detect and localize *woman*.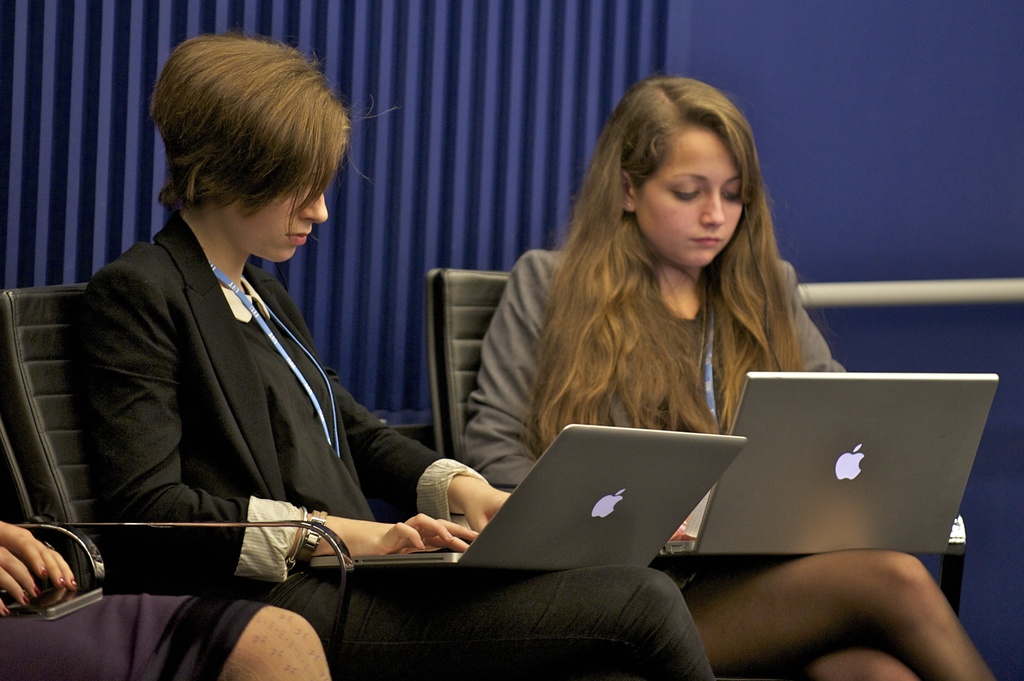
Localized at 462/70/997/680.
